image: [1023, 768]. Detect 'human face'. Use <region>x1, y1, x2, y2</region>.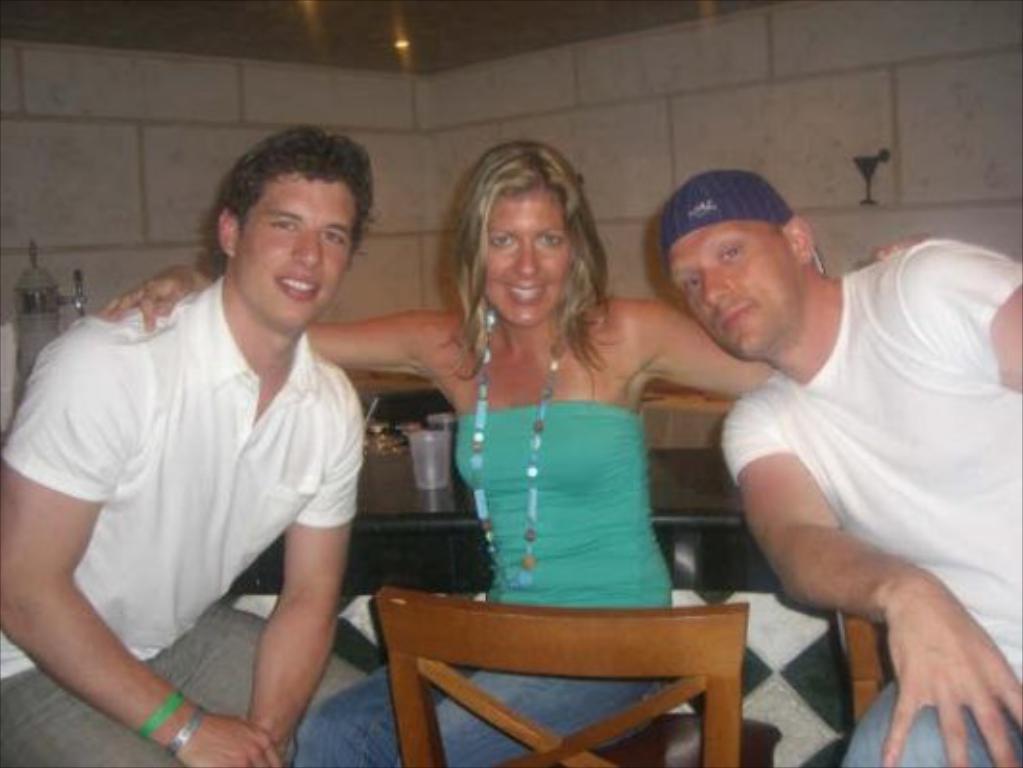
<region>486, 186, 572, 326</region>.
